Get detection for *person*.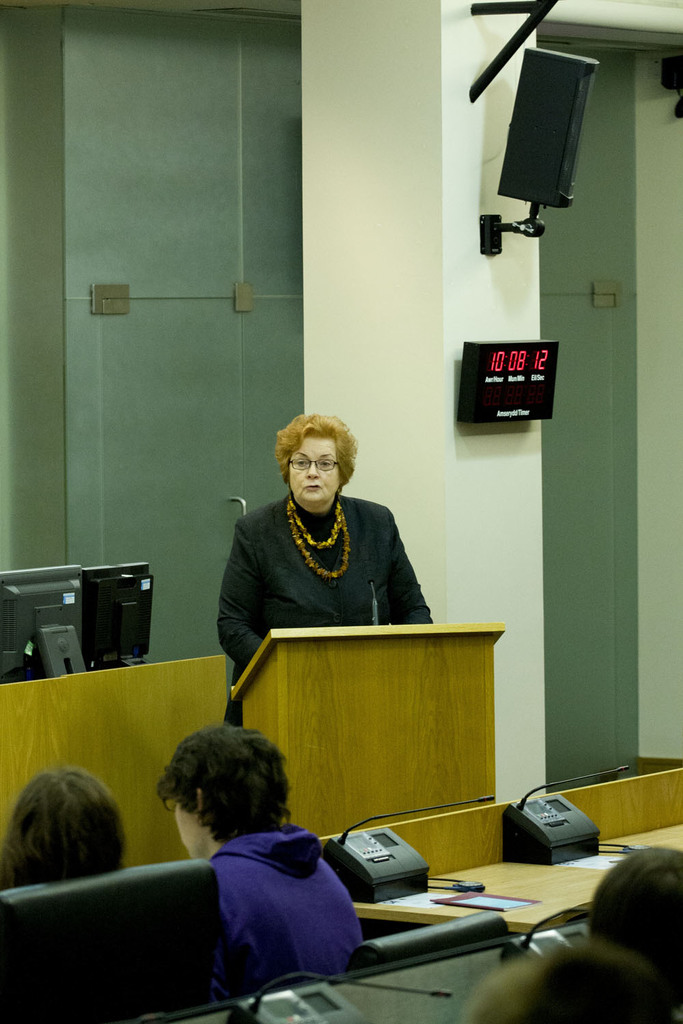
Detection: {"x1": 471, "y1": 934, "x2": 663, "y2": 1023}.
